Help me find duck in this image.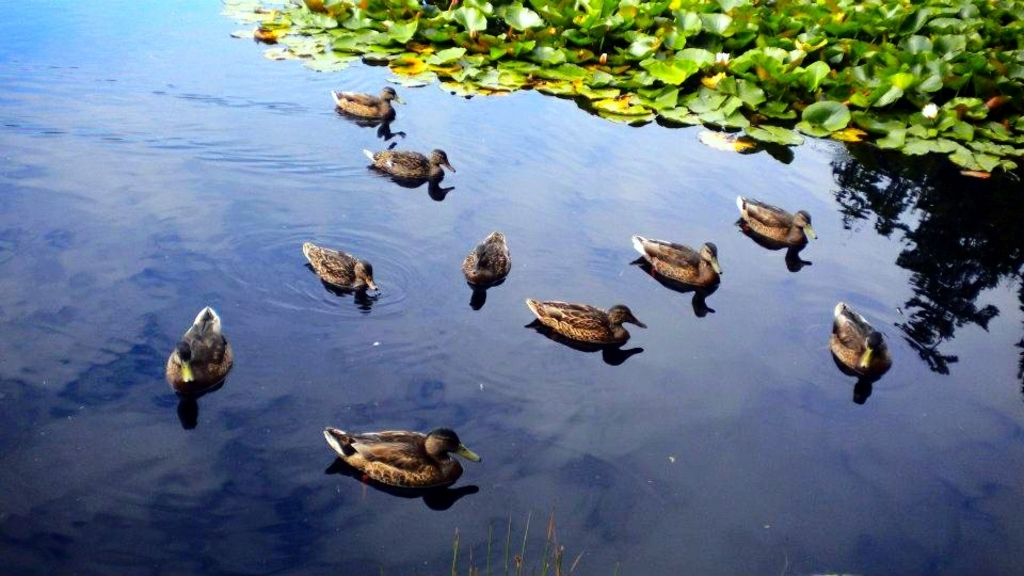
Found it: x1=315 y1=407 x2=478 y2=489.
